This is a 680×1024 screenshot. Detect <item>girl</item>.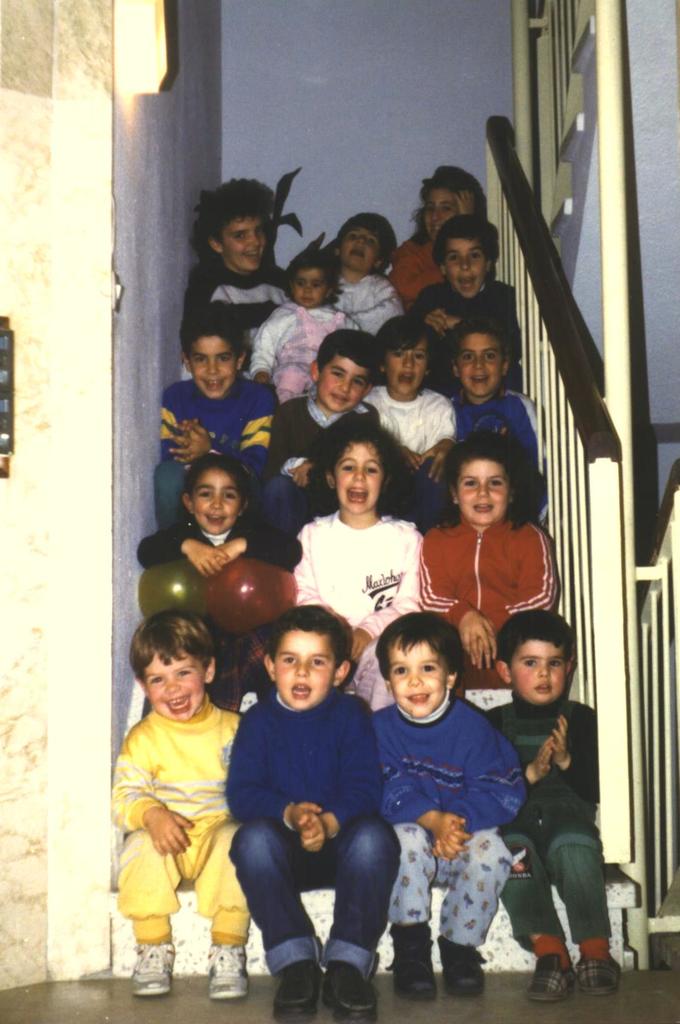
x1=292 y1=413 x2=427 y2=717.
